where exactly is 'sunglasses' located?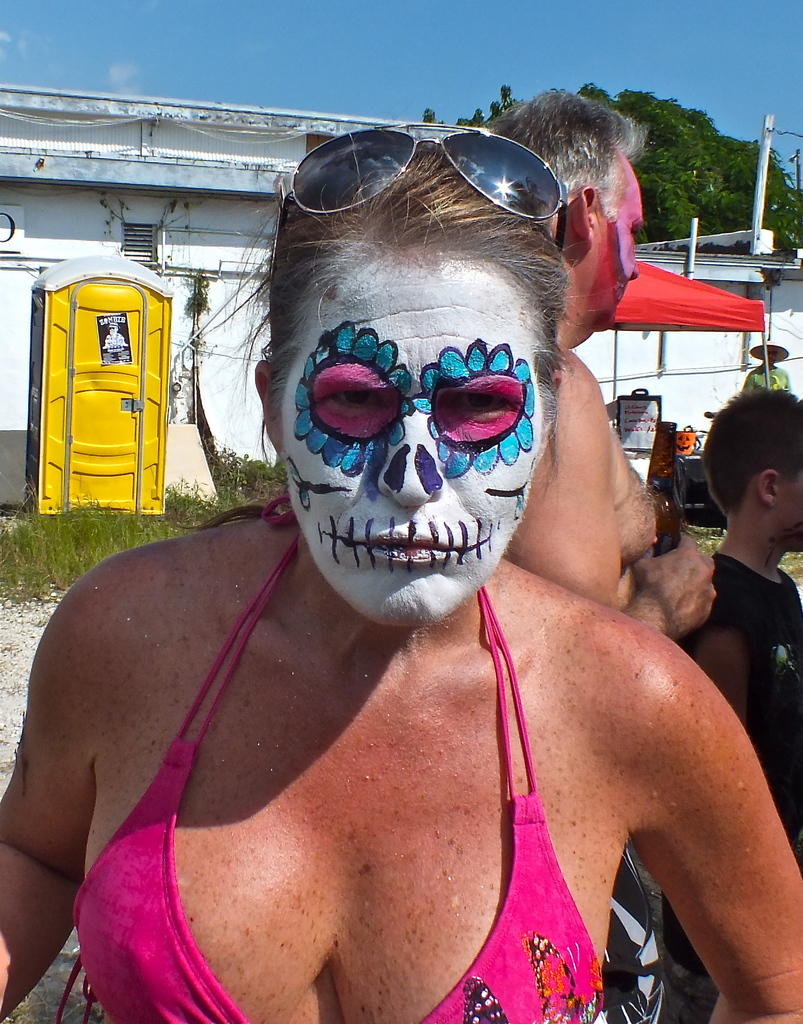
Its bounding box is 296:115:580:217.
